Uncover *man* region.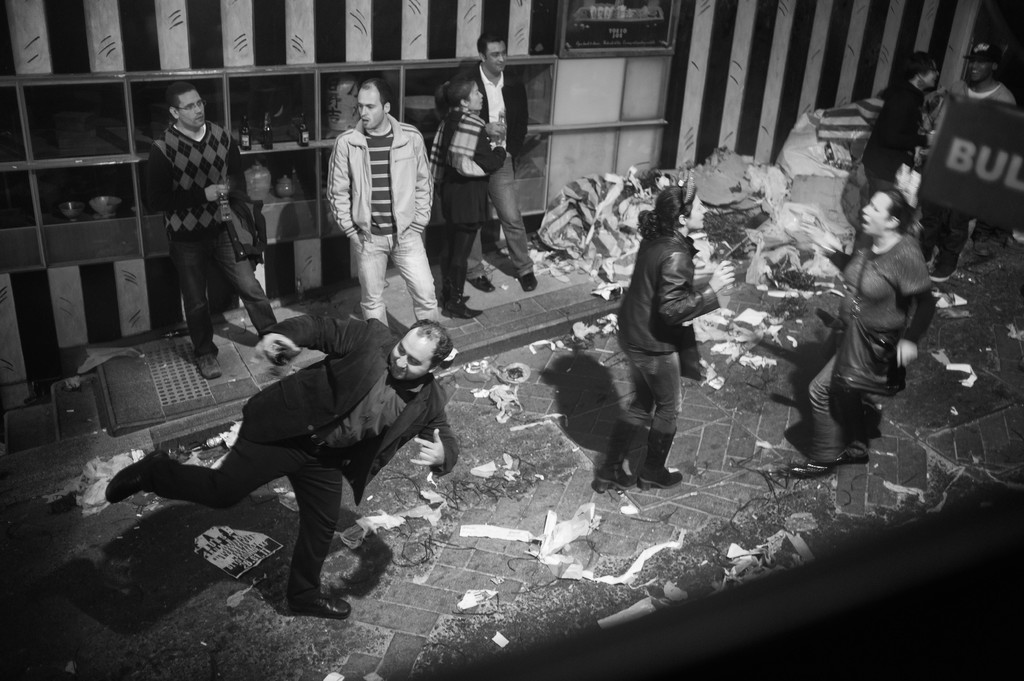
Uncovered: Rect(781, 169, 940, 513).
